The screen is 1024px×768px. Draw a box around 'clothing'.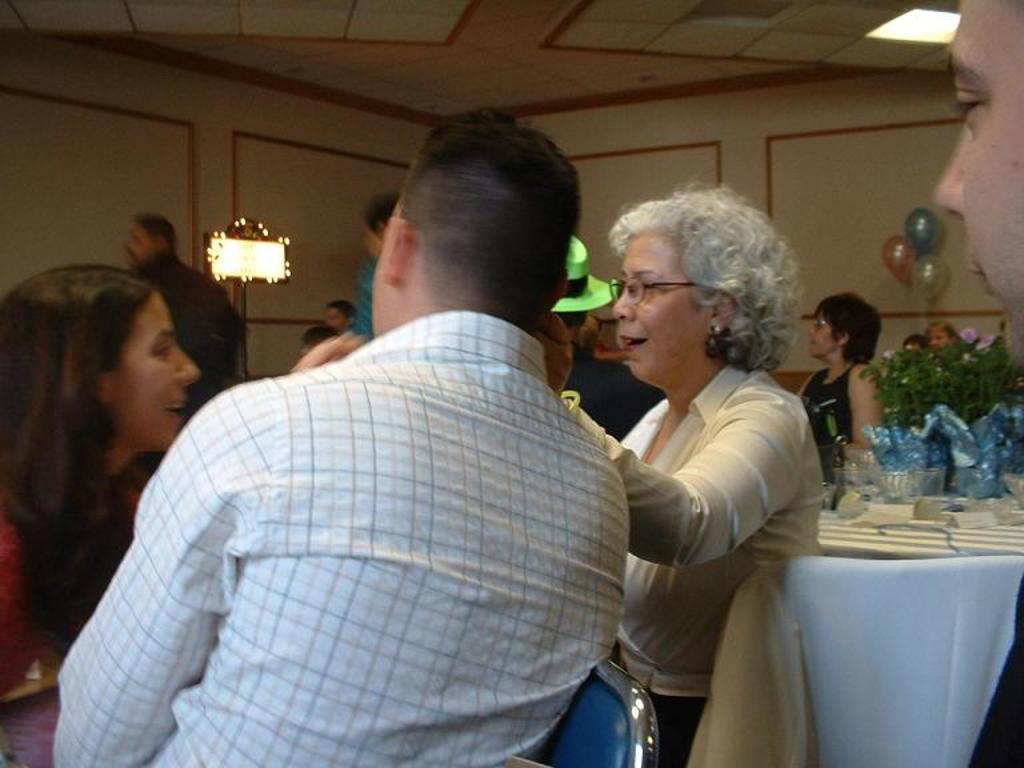
(left=357, top=255, right=384, bottom=363).
